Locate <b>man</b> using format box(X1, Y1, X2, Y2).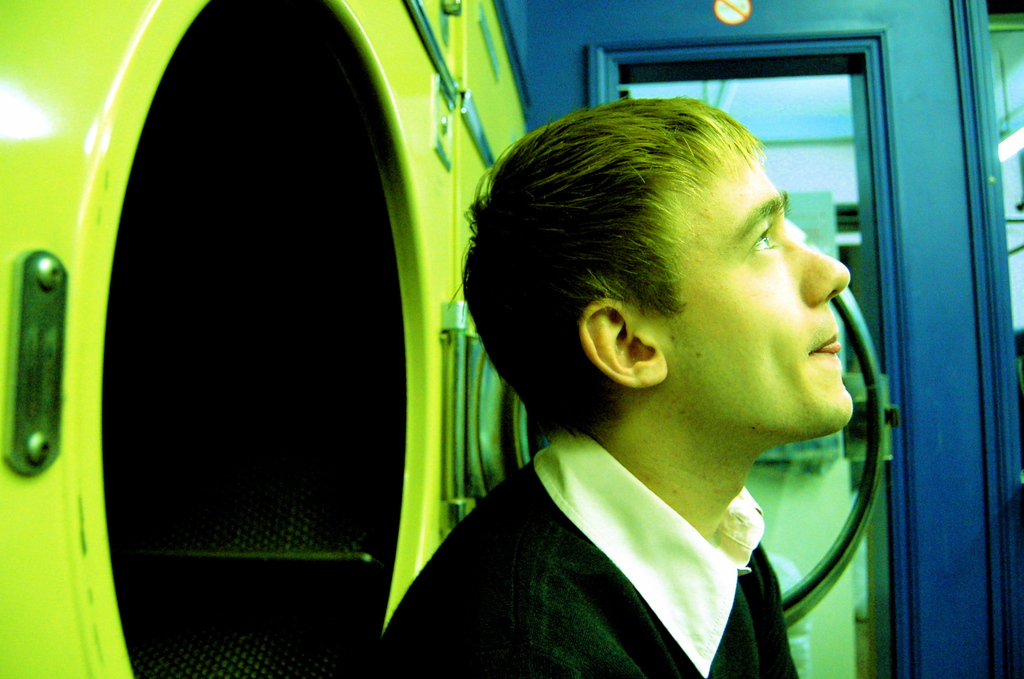
box(370, 91, 850, 678).
